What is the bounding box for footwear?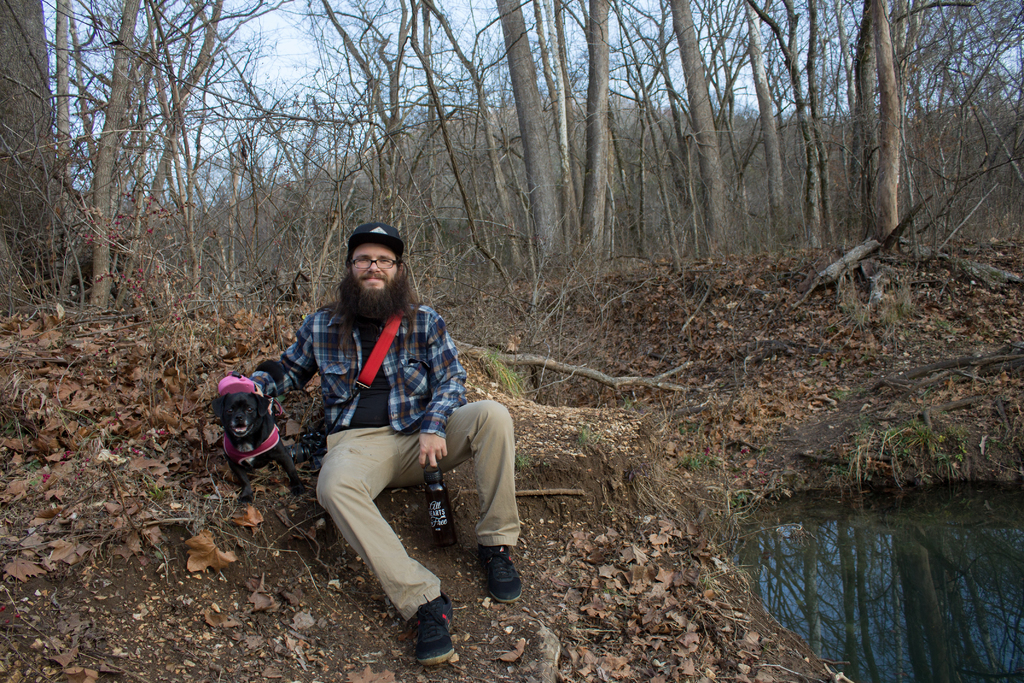
pyautogui.locateOnScreen(476, 542, 523, 614).
